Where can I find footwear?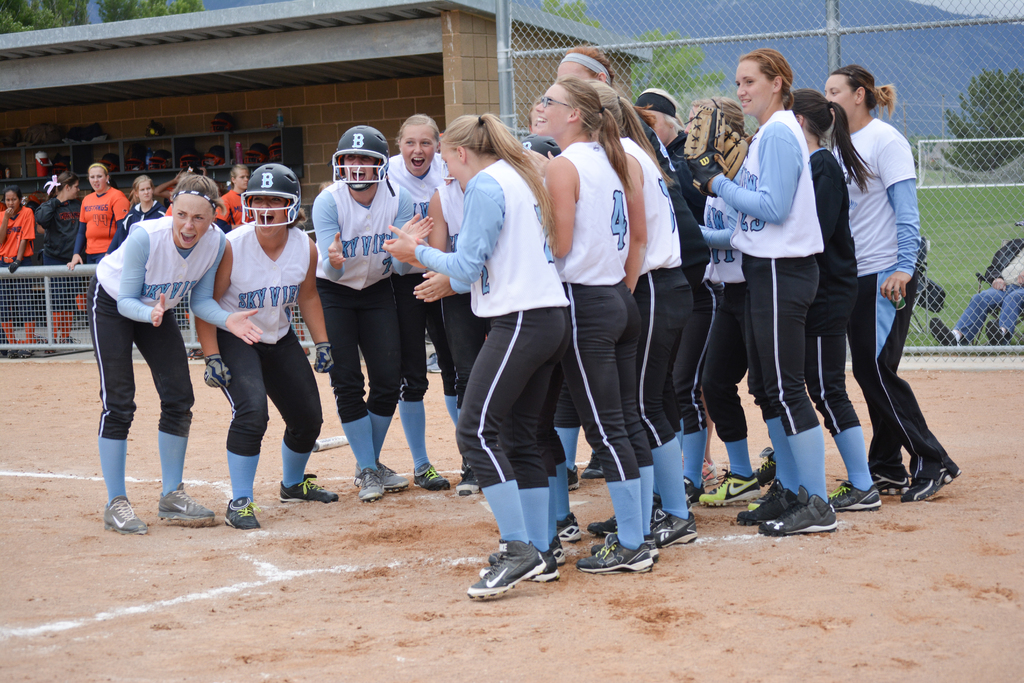
You can find it at {"left": 348, "top": 461, "right": 412, "bottom": 490}.
